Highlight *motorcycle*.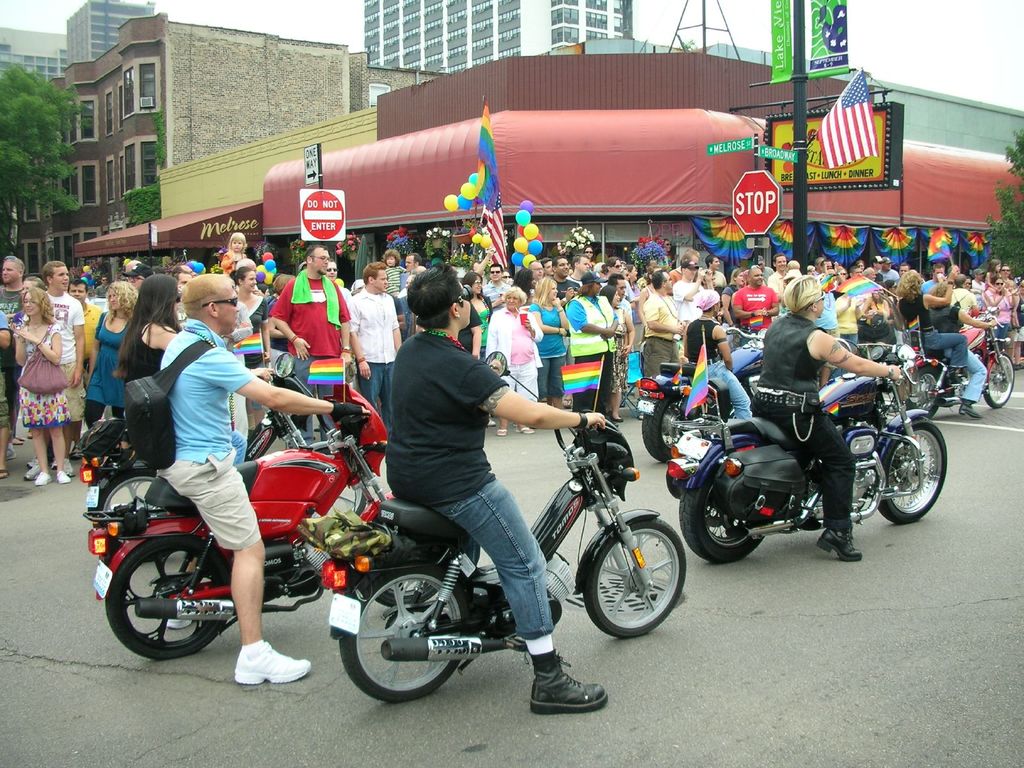
Highlighted region: pyautogui.locateOnScreen(900, 307, 1017, 419).
